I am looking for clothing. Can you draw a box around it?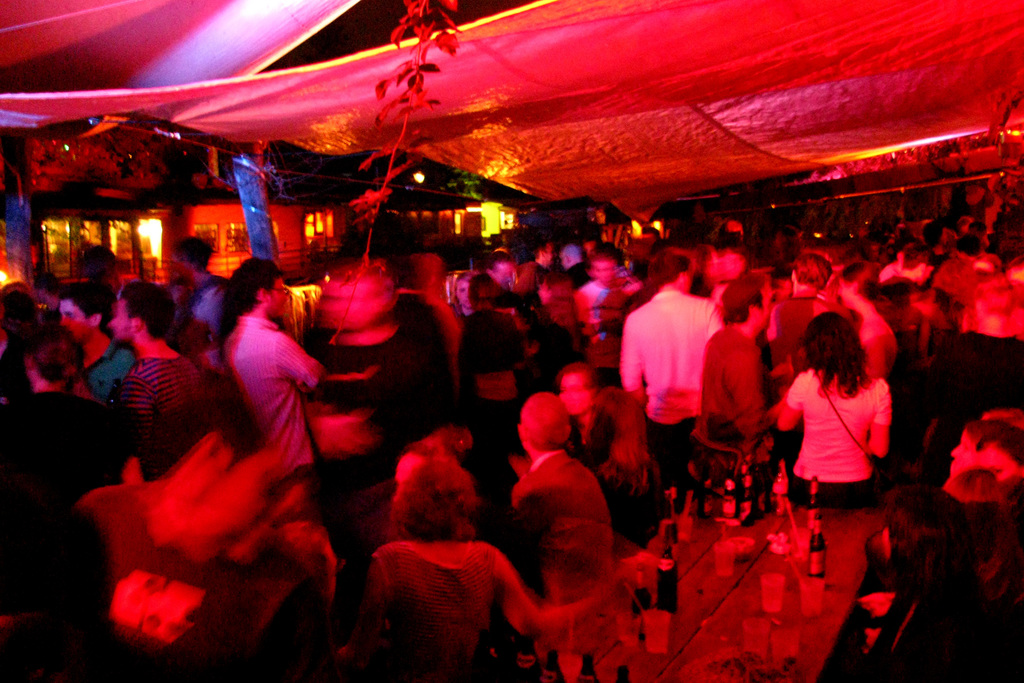
Sure, the bounding box is [76,329,125,389].
